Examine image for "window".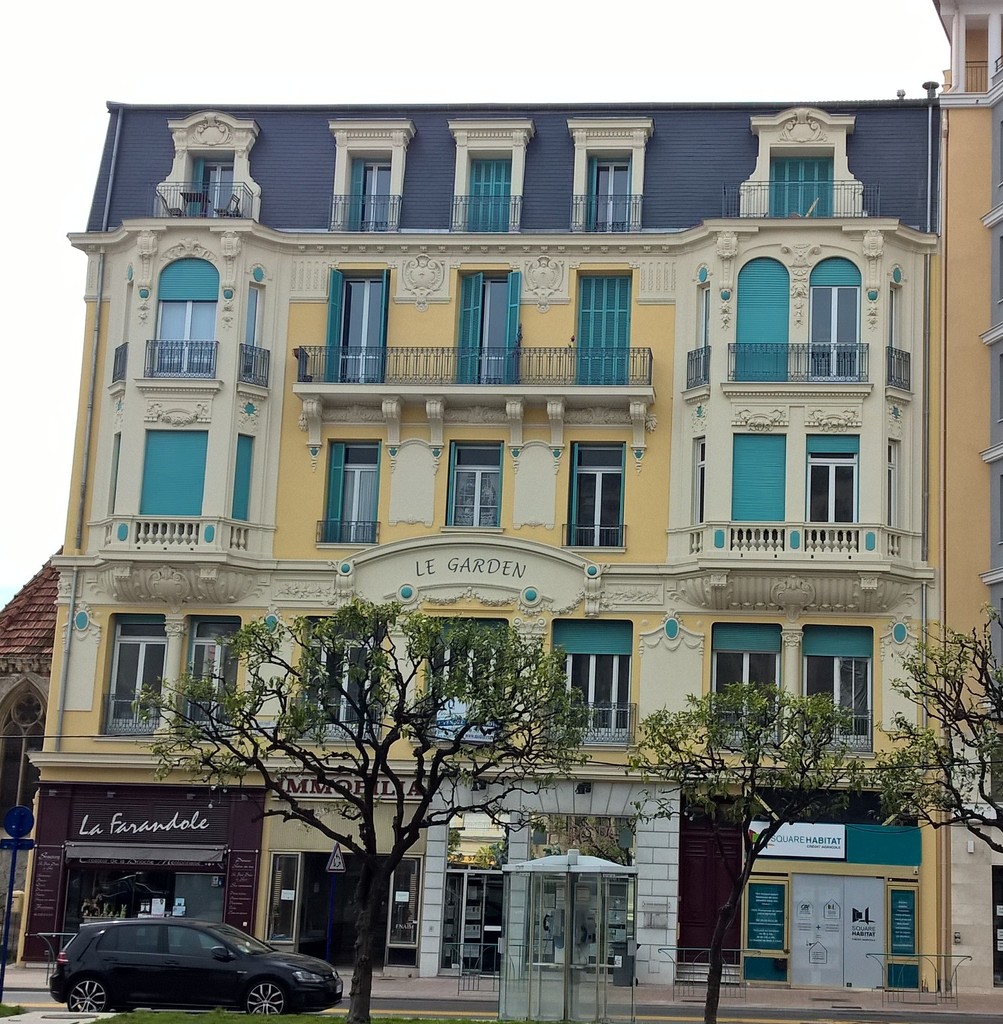
Examination result: (695,619,784,743).
